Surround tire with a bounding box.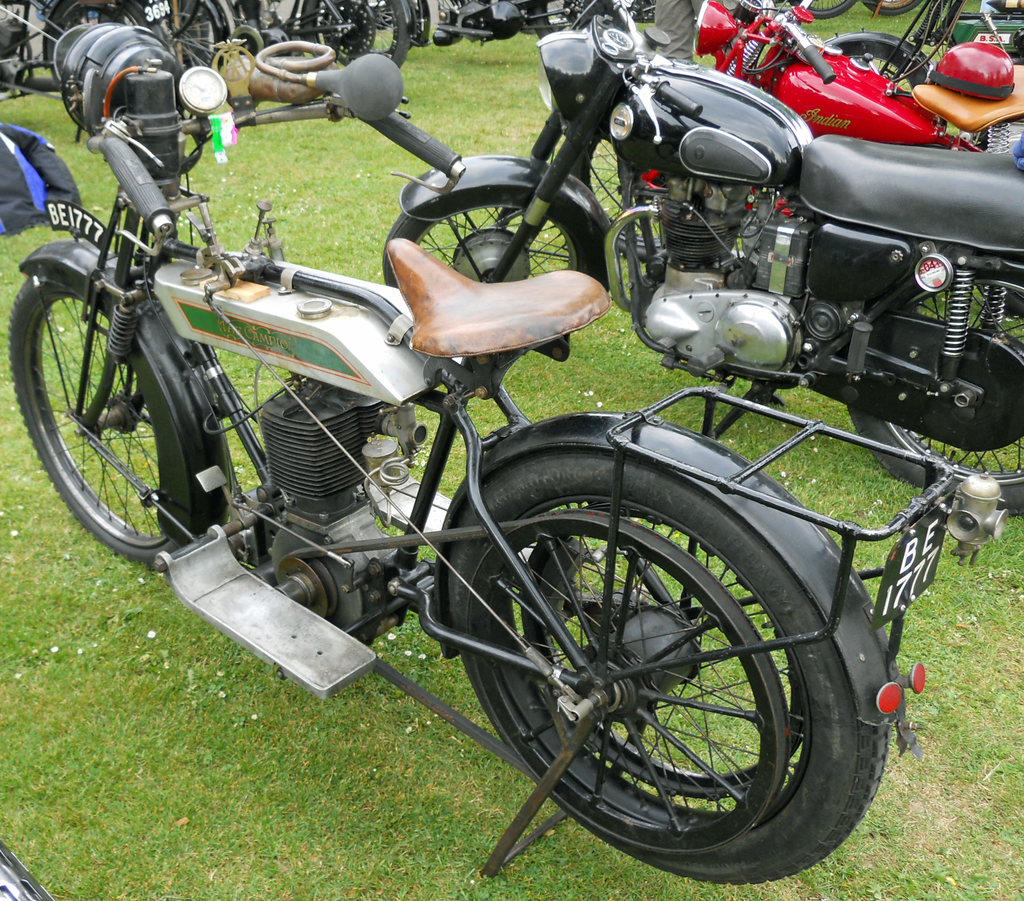
box(297, 0, 409, 70).
